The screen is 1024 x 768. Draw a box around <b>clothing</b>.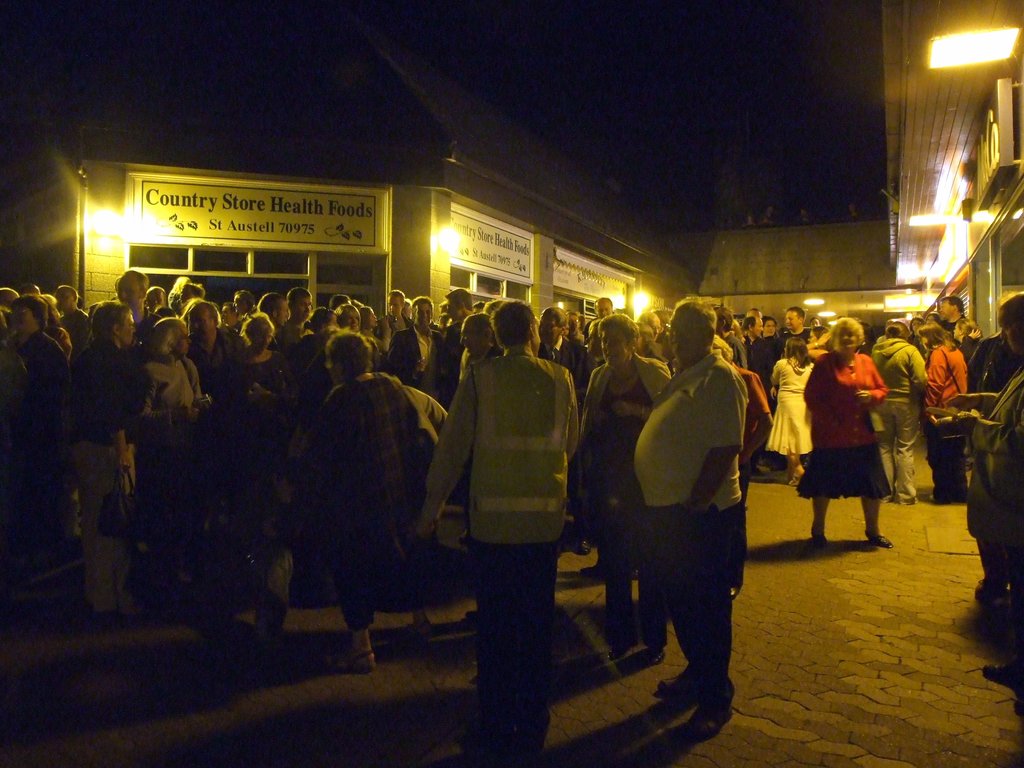
[73,345,138,612].
